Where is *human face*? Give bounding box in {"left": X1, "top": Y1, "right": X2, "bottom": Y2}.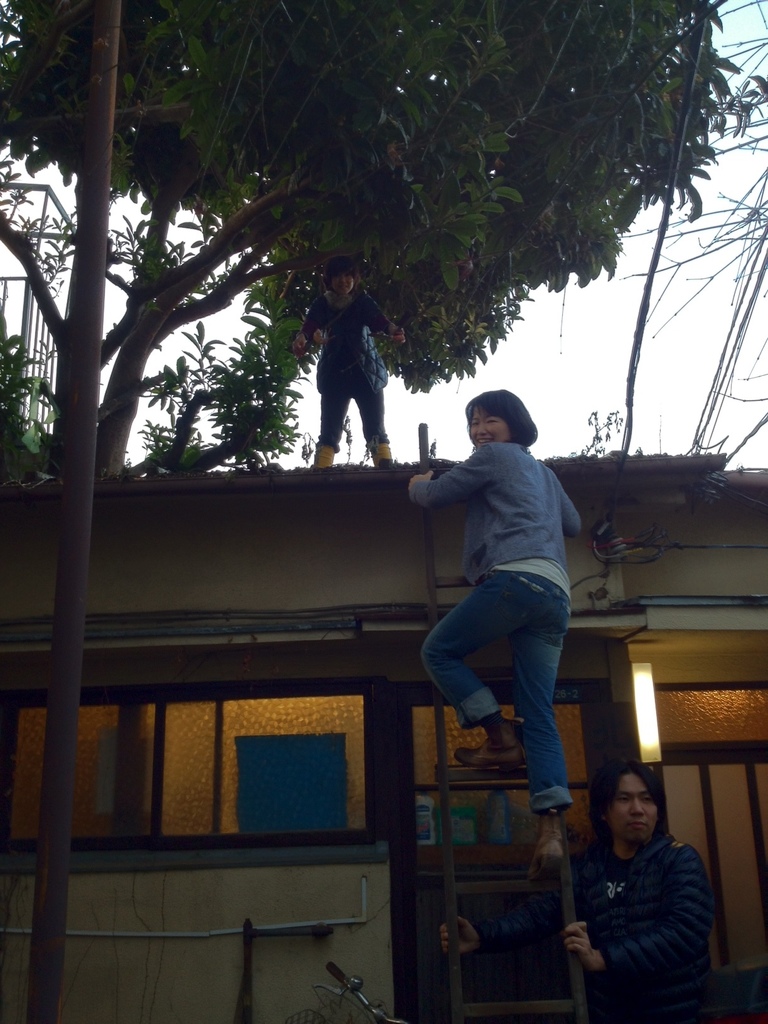
{"left": 331, "top": 273, "right": 355, "bottom": 296}.
